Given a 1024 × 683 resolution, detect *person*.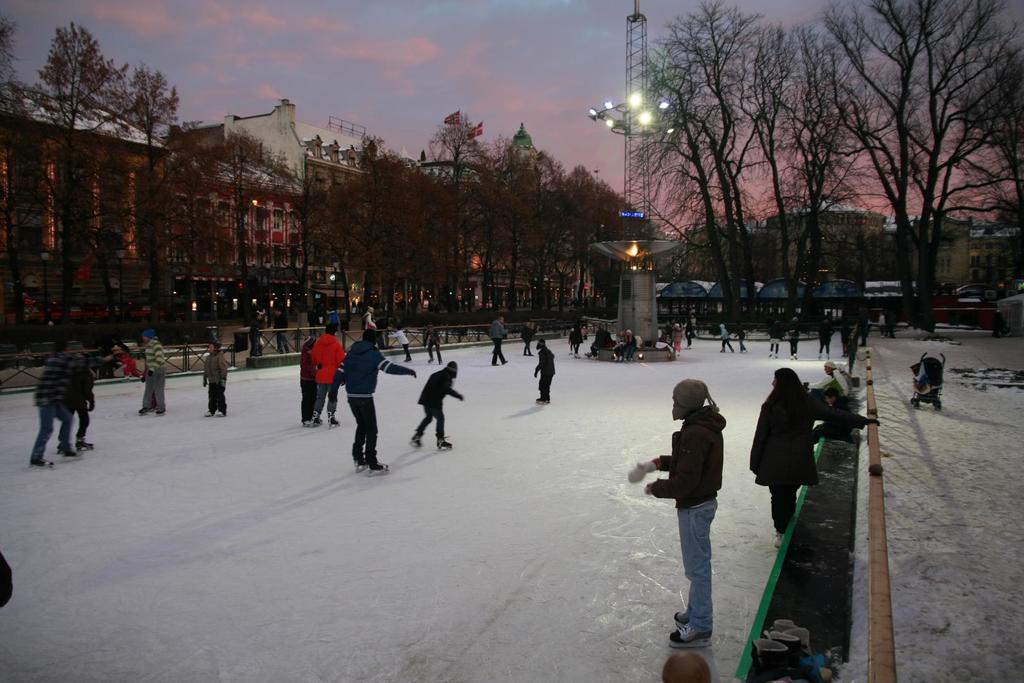
139:325:166:415.
